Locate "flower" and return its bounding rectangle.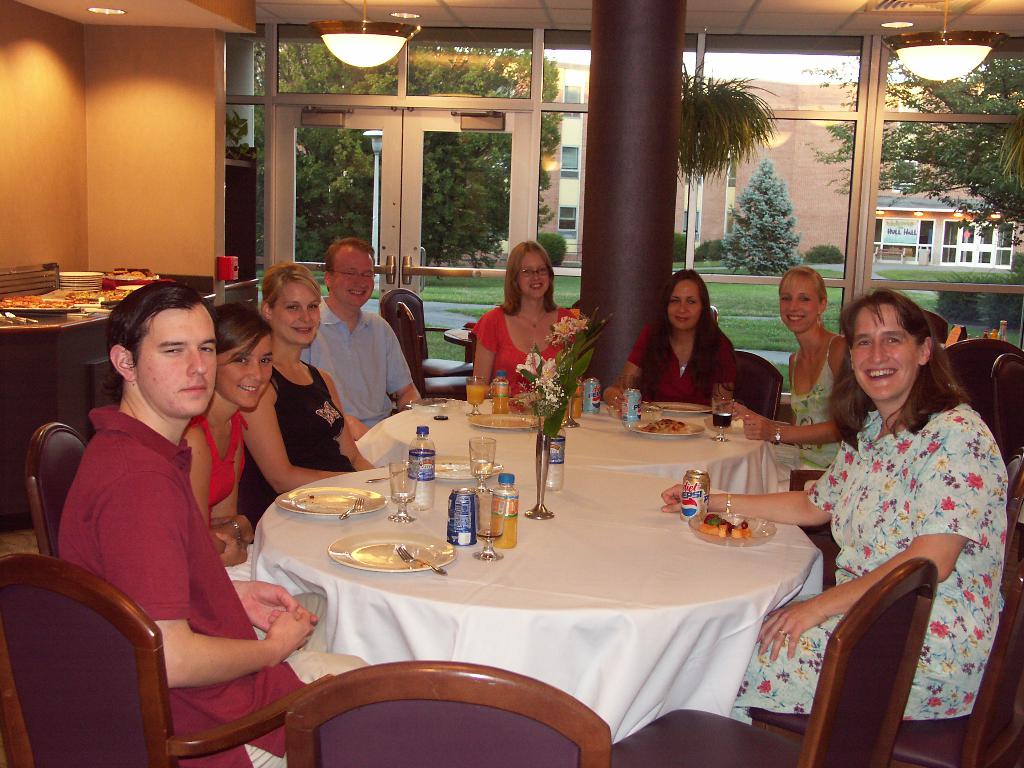
crop(964, 470, 982, 490).
